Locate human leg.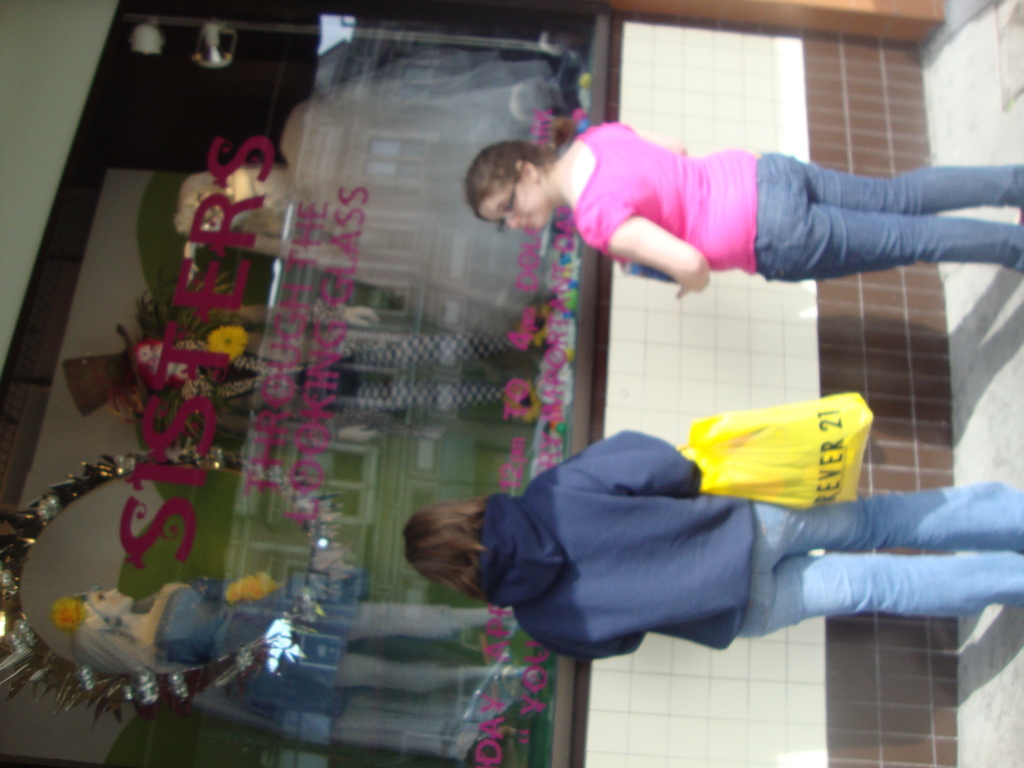
Bounding box: [755, 199, 1023, 276].
